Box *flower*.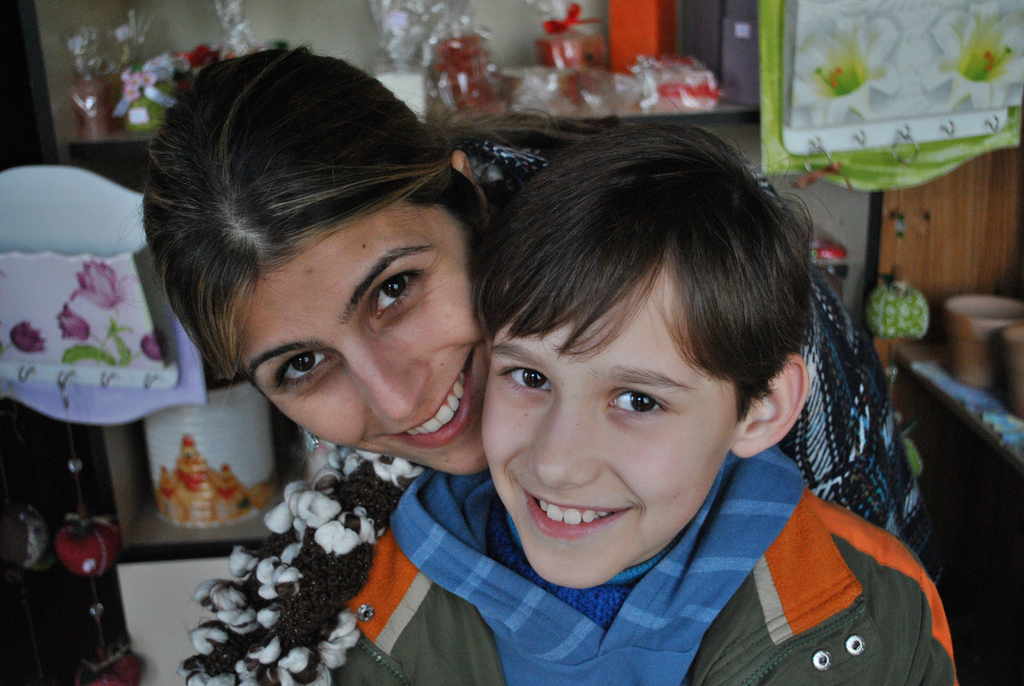
select_region(57, 303, 89, 352).
